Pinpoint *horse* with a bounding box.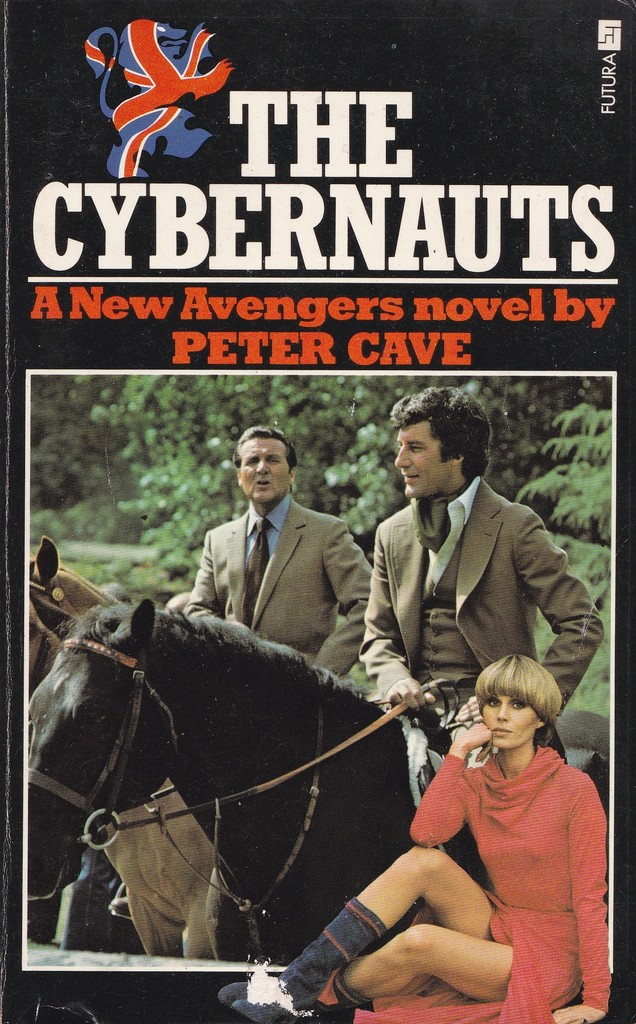
[14, 540, 263, 967].
